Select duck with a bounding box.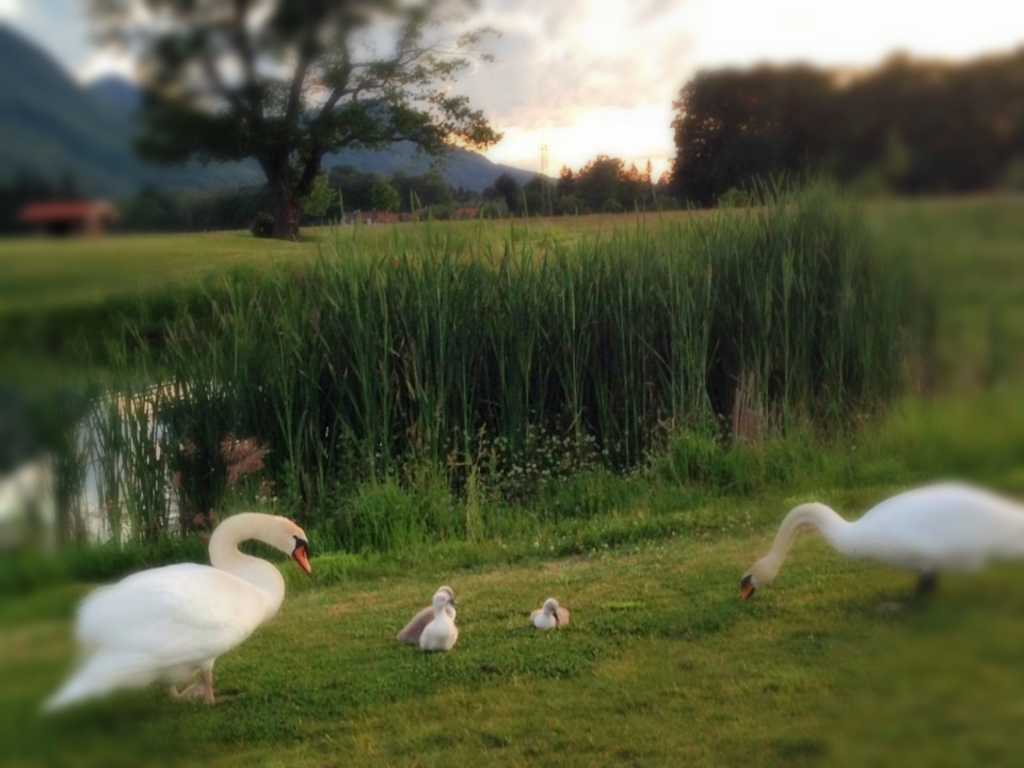
left=396, top=583, right=464, bottom=644.
